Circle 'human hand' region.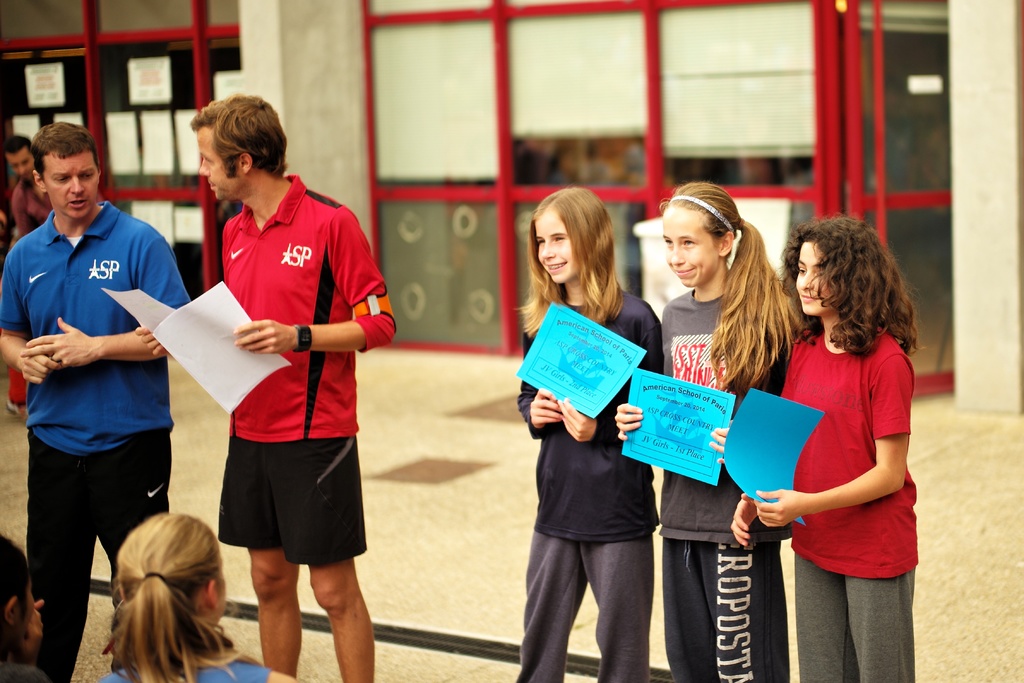
Region: (x1=14, y1=349, x2=67, y2=384).
